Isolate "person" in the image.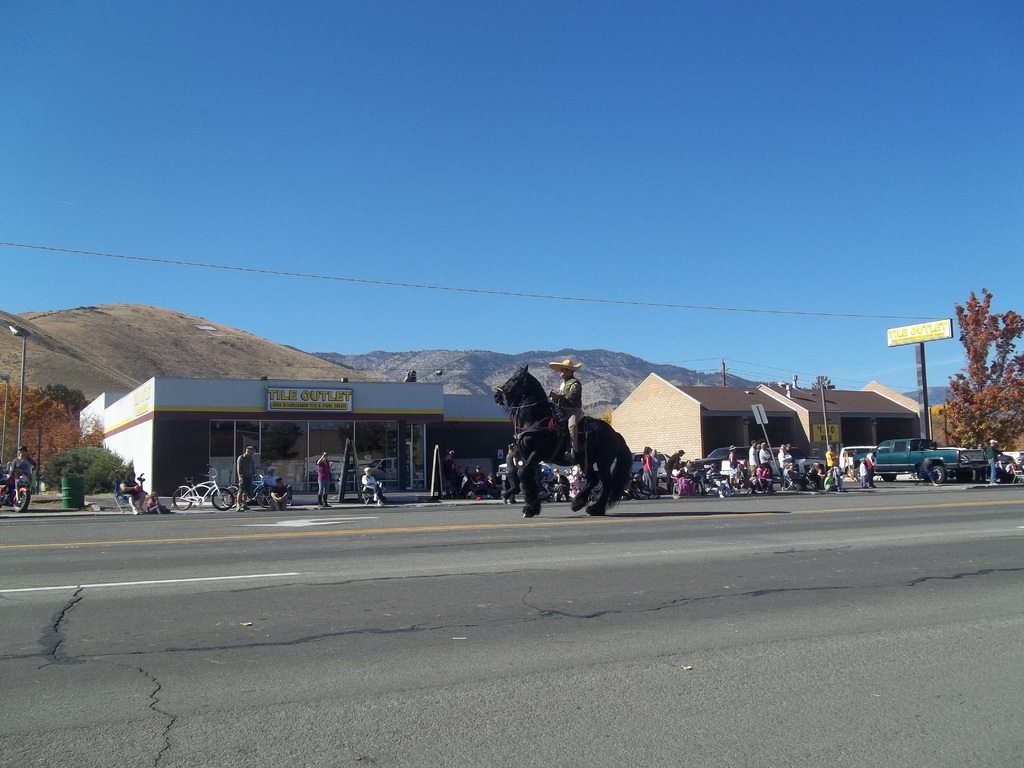
Isolated region: bbox=[550, 354, 589, 466].
